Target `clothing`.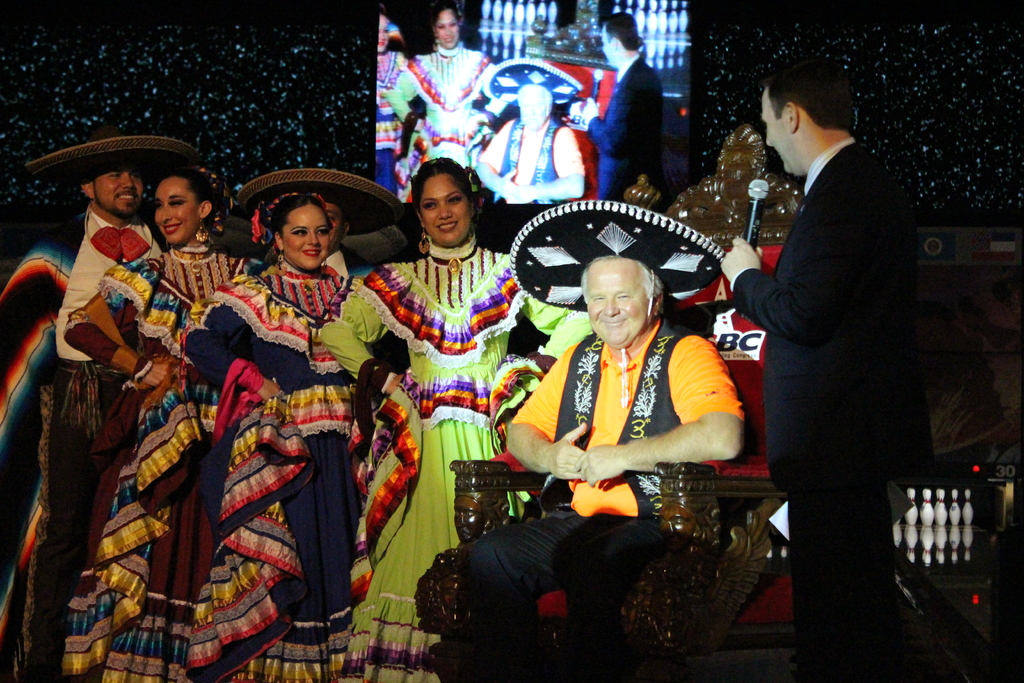
Target region: 473 316 744 682.
